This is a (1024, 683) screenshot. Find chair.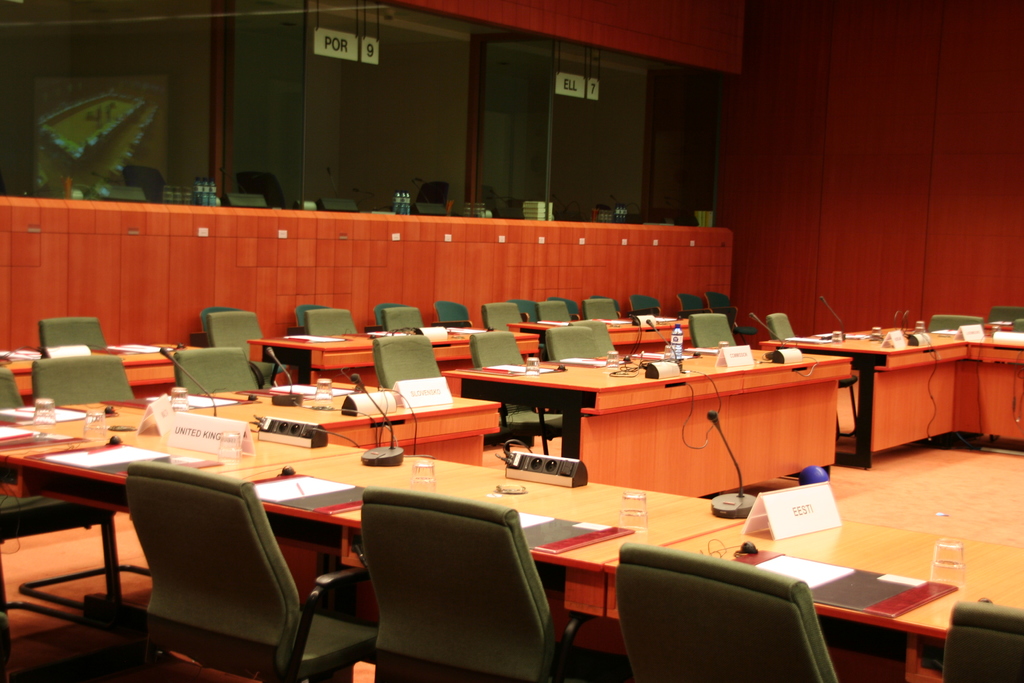
Bounding box: <box>925,313,986,331</box>.
